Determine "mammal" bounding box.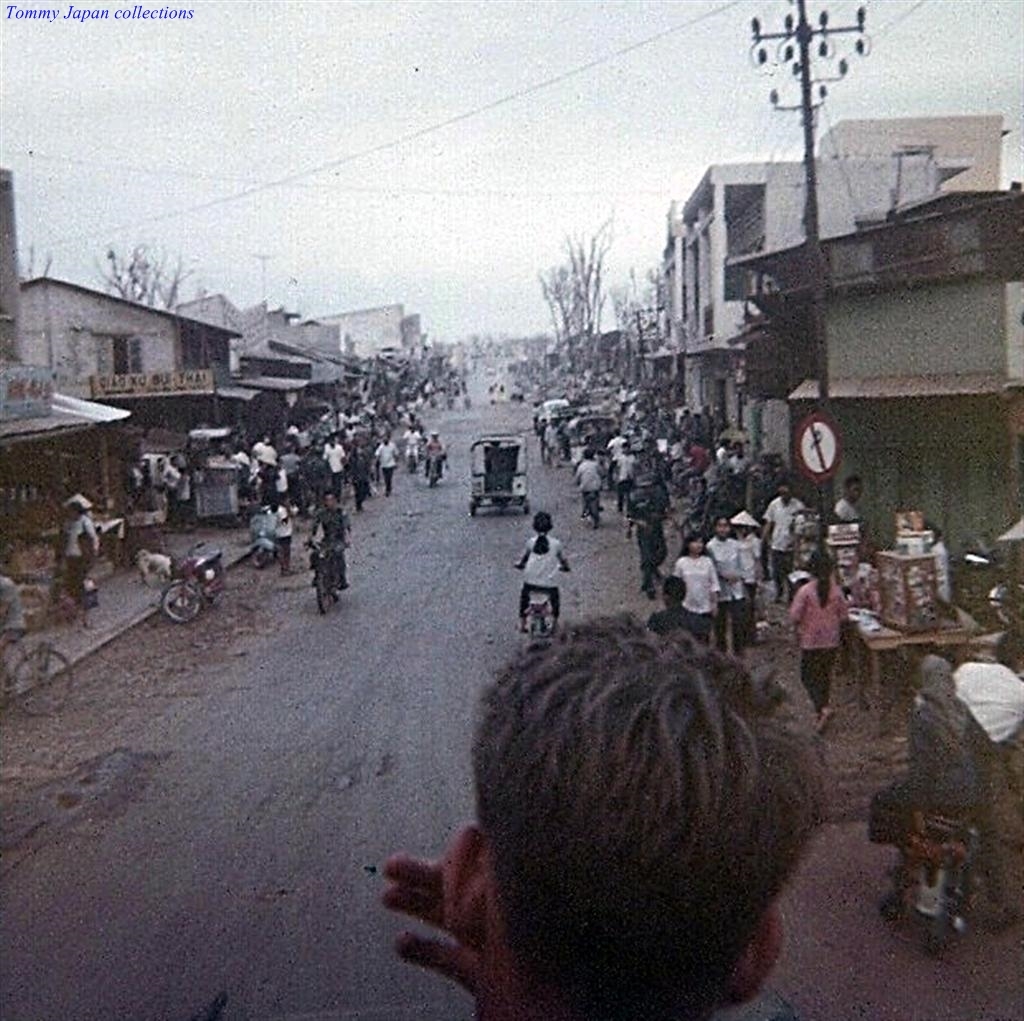
Determined: l=862, t=651, r=982, b=874.
